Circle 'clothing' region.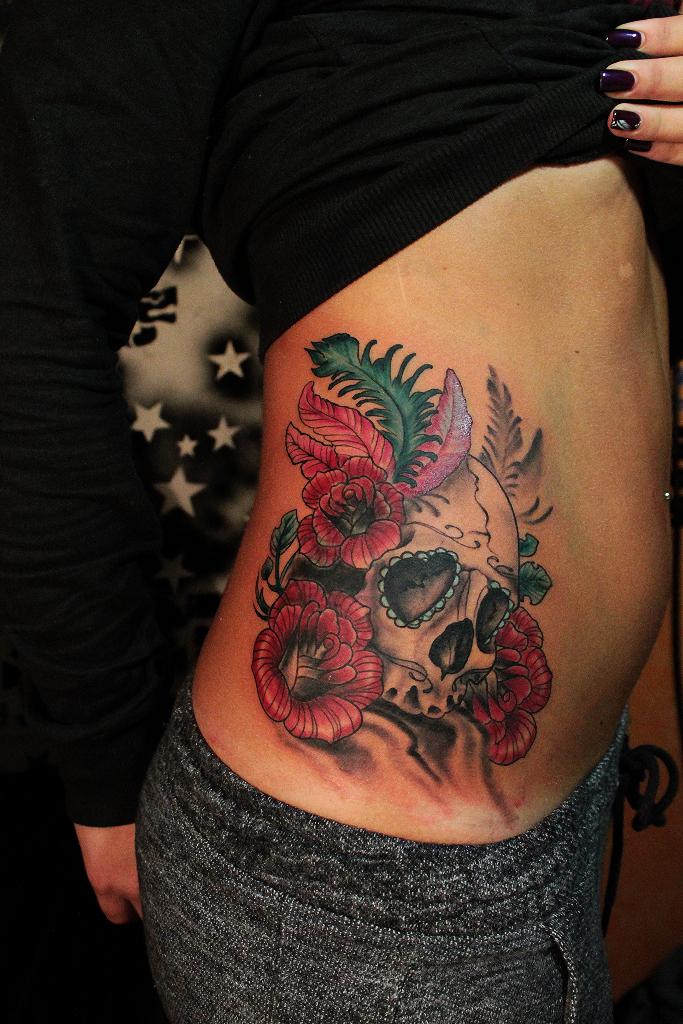
Region: bbox(0, 0, 682, 1023).
